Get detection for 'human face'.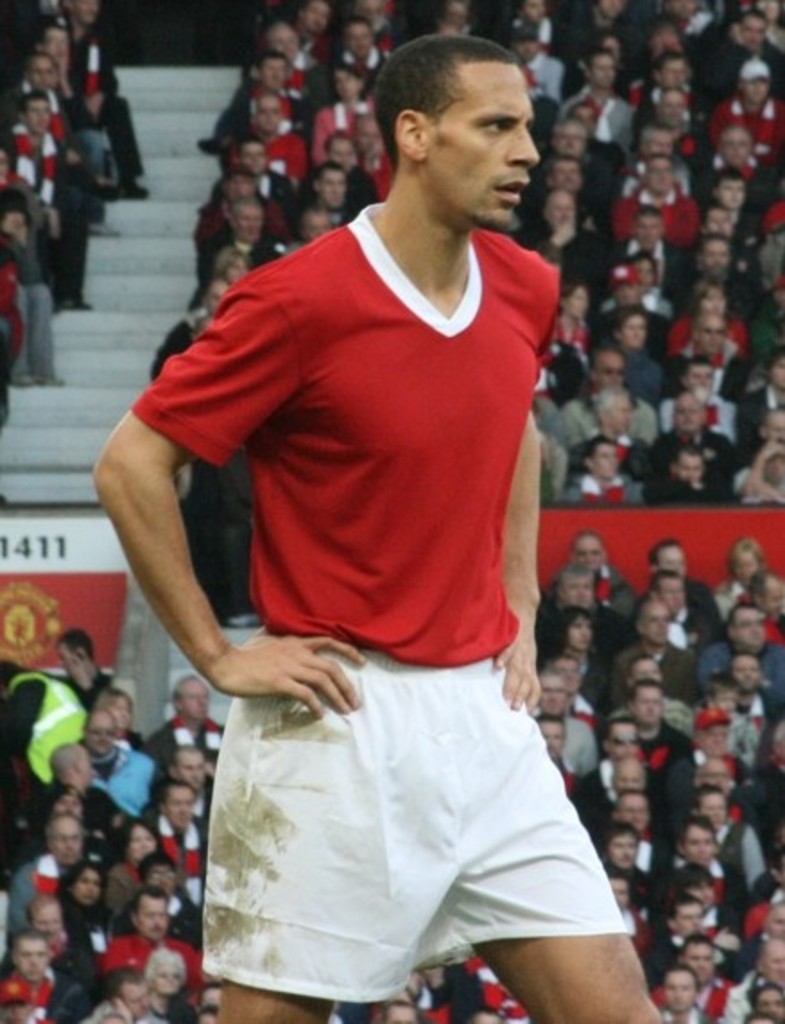
Detection: rect(174, 751, 210, 791).
